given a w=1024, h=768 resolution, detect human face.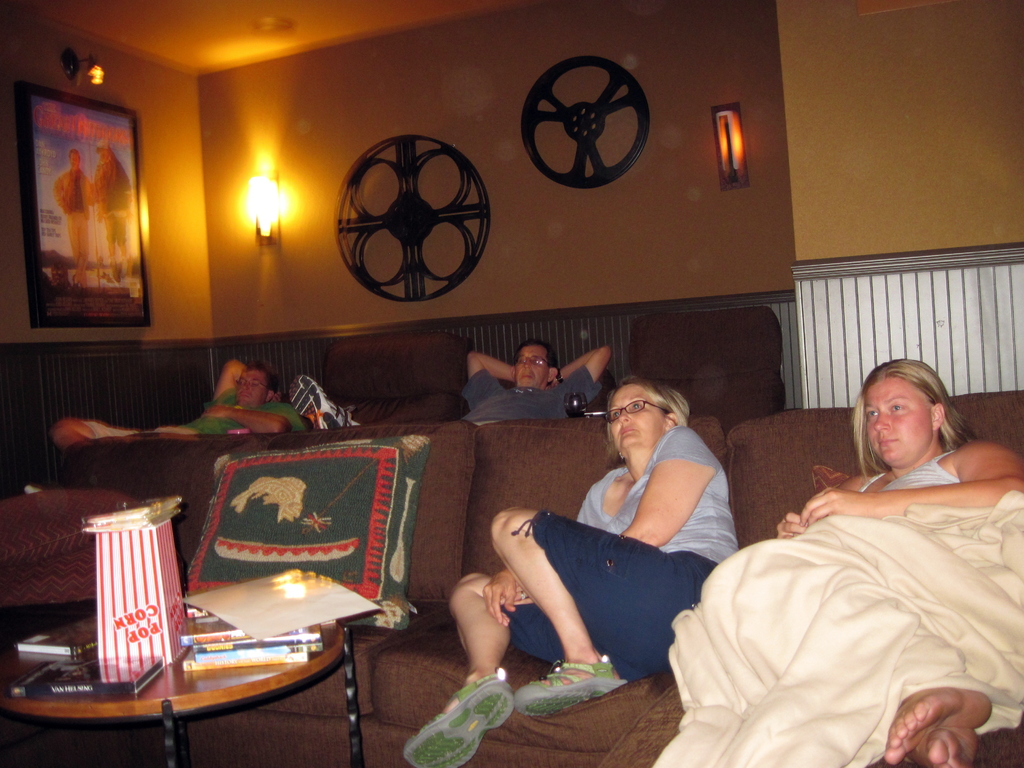
(510,348,550,386).
